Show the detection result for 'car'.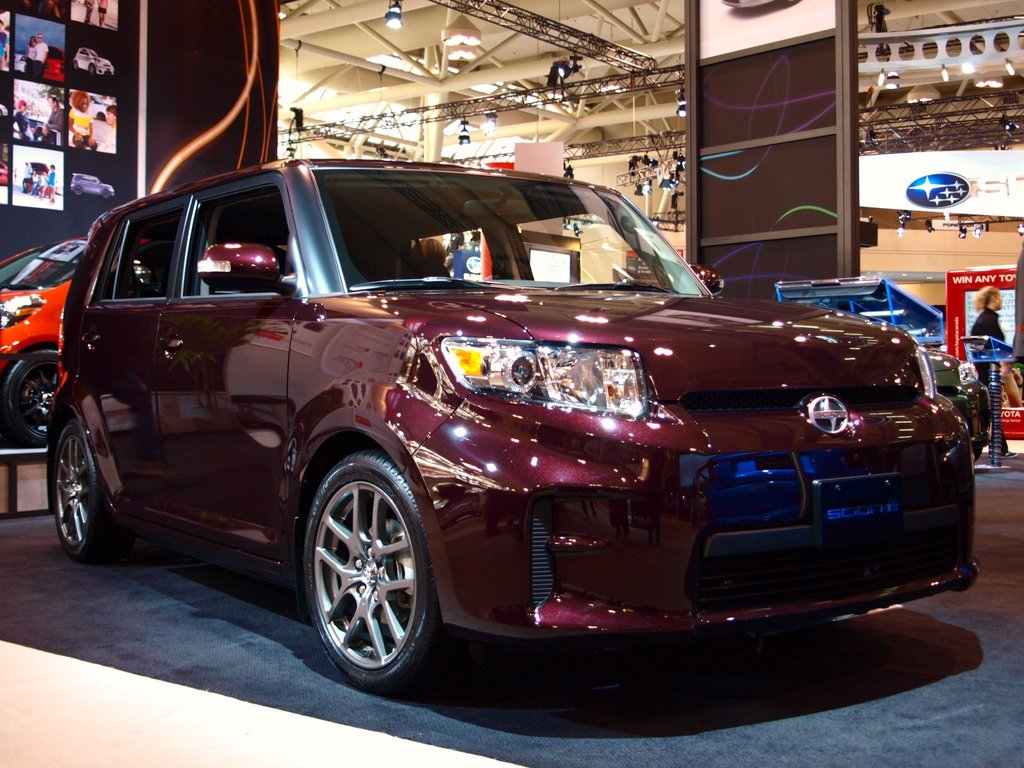
l=45, t=156, r=983, b=703.
